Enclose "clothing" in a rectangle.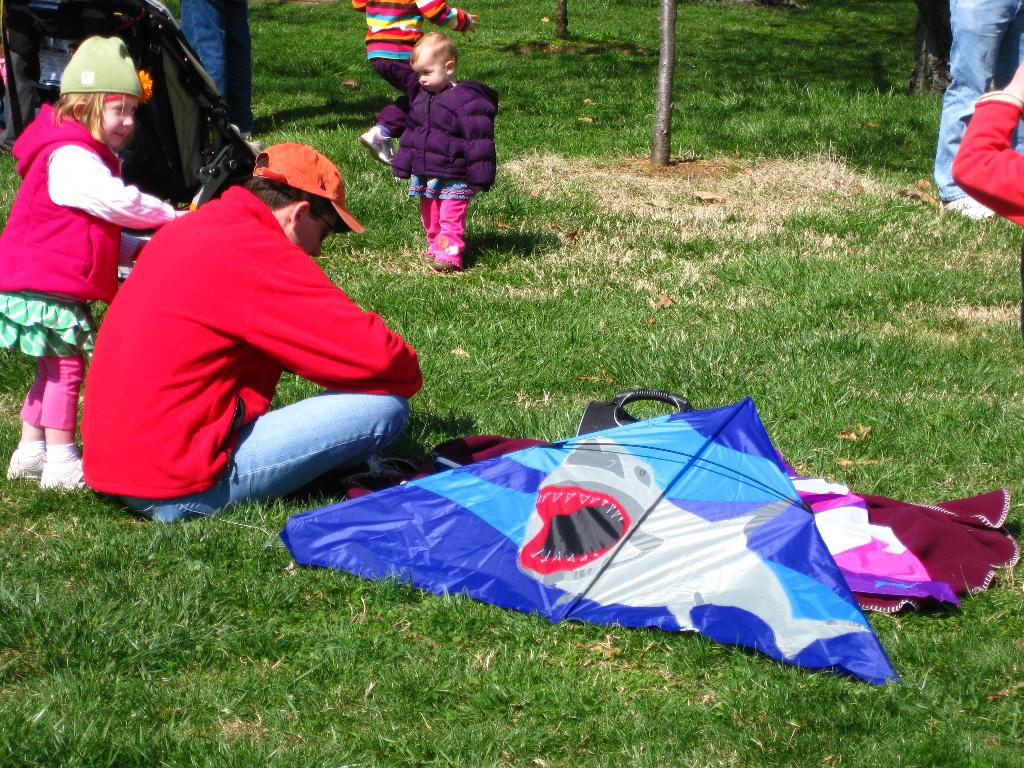
box=[351, 0, 472, 139].
